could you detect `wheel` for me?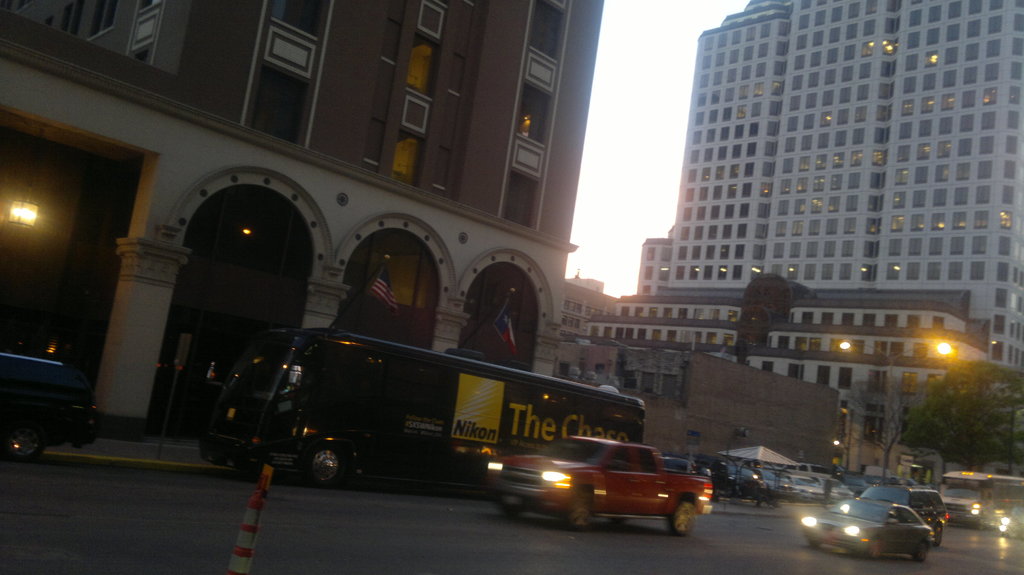
Detection result: left=0, top=420, right=45, bottom=463.
